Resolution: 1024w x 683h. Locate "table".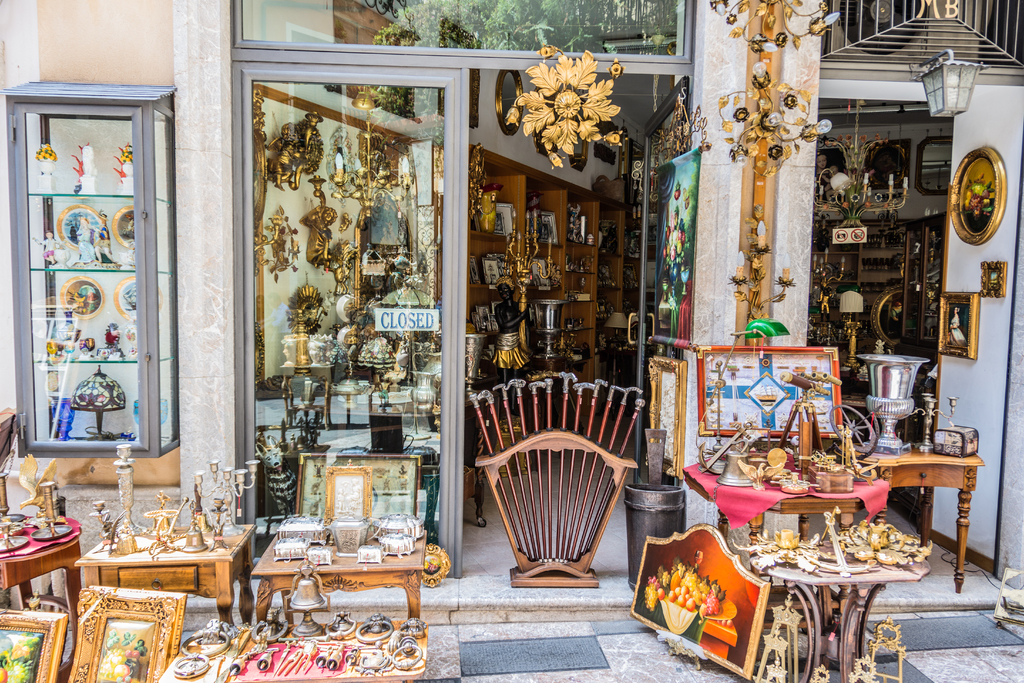
[64, 519, 244, 650].
